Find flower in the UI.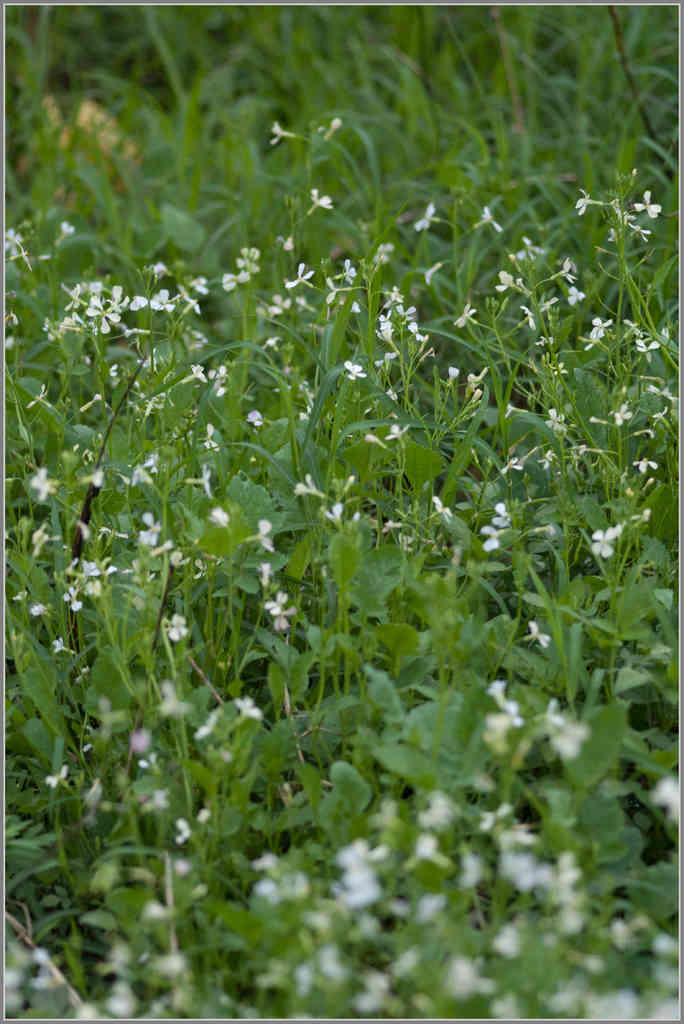
UI element at select_region(624, 308, 644, 338).
